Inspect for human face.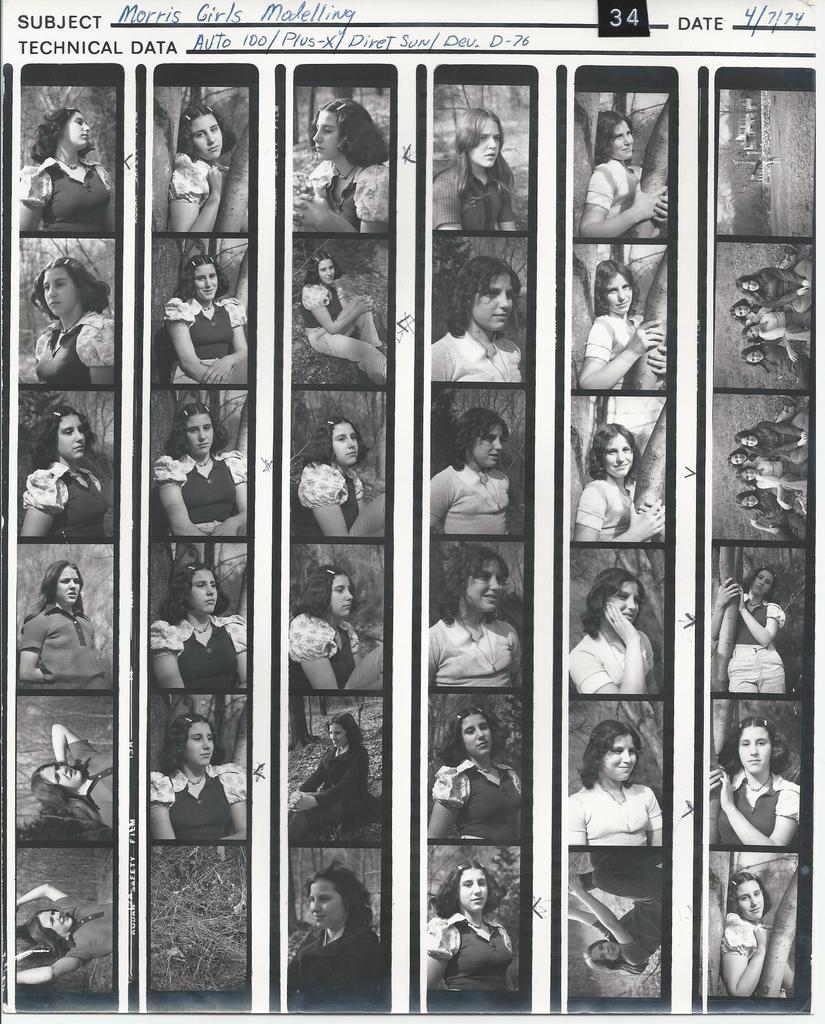
Inspection: bbox=(335, 422, 359, 469).
